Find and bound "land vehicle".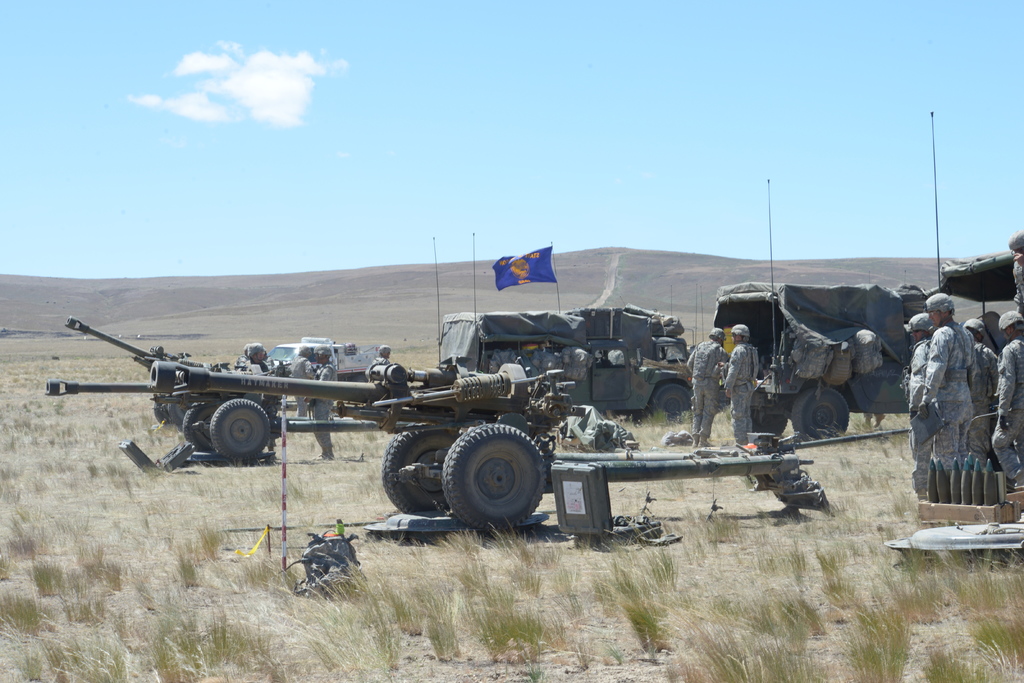
Bound: pyautogui.locateOnScreen(362, 352, 831, 551).
